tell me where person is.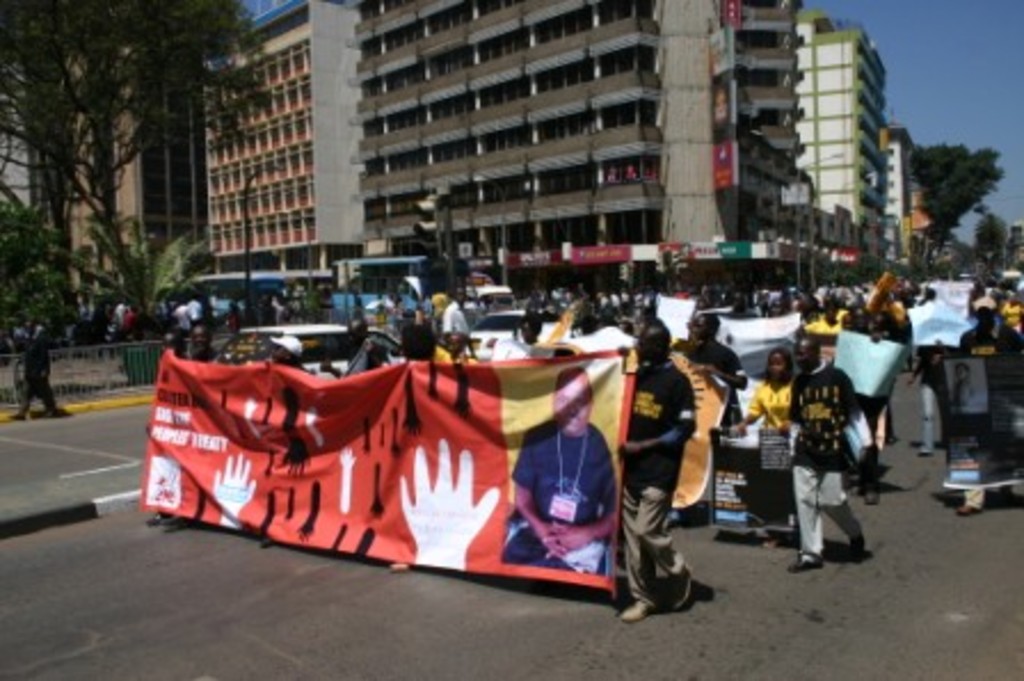
person is at [left=999, top=295, right=1022, bottom=331].
